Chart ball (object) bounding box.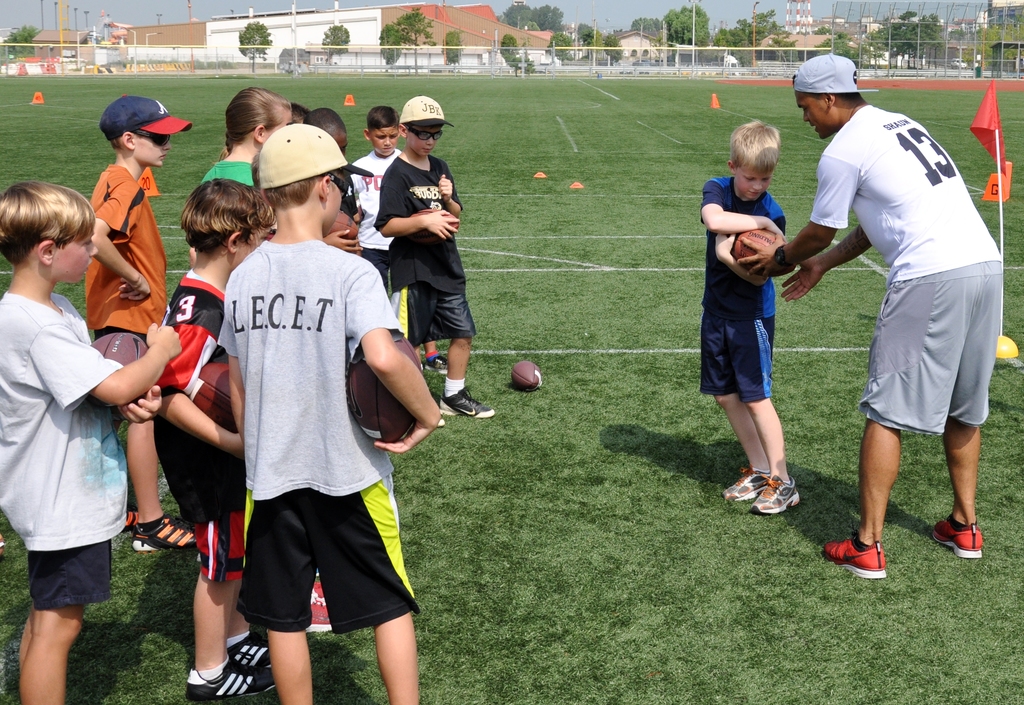
Charted: box=[195, 364, 237, 436].
